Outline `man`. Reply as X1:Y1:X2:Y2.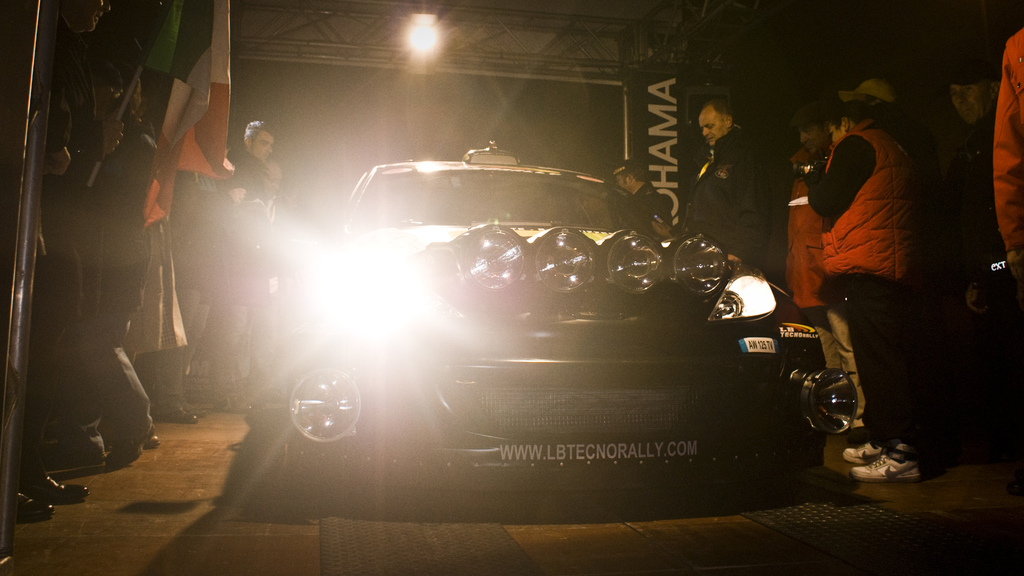
607:159:676:232.
